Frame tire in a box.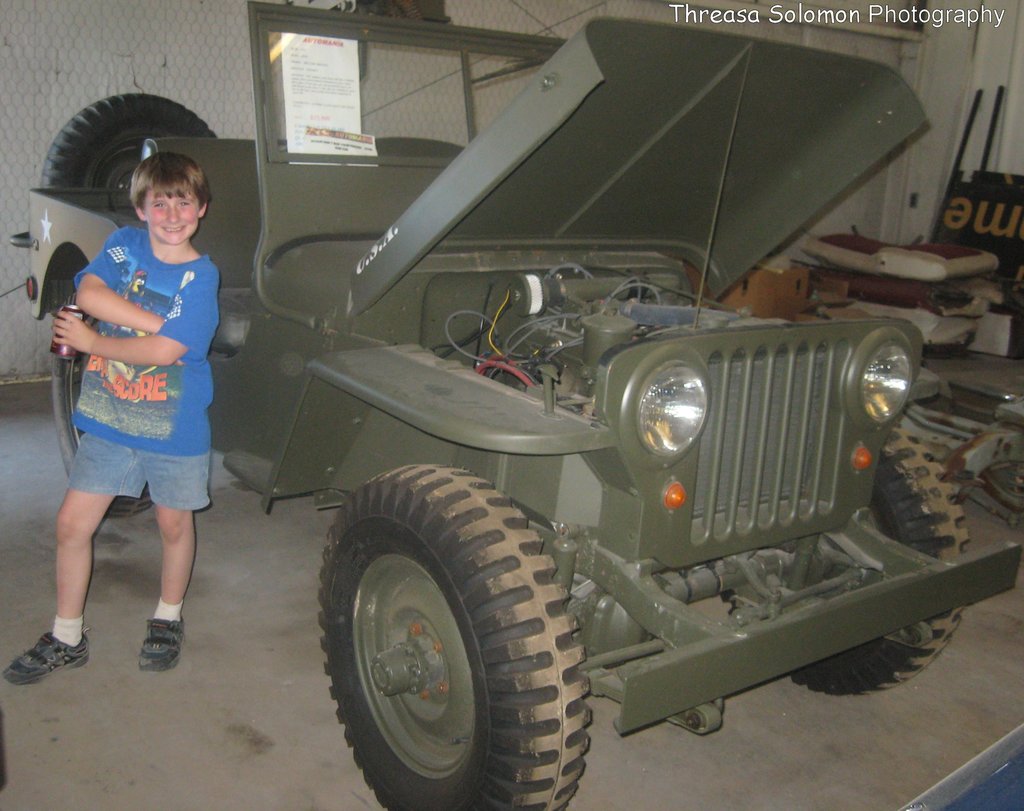
detection(39, 93, 220, 208).
